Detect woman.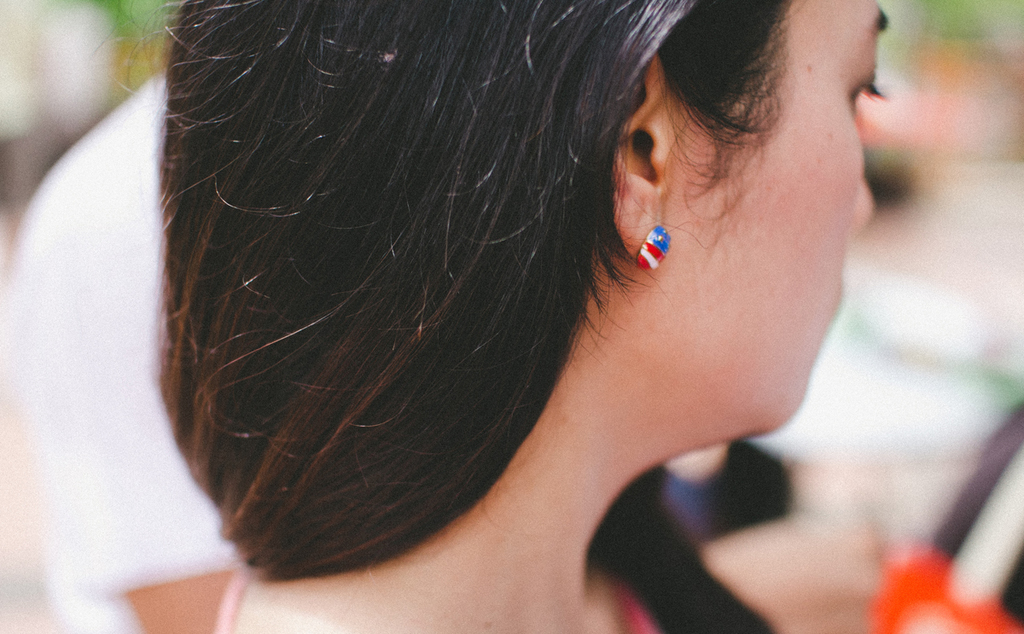
Detected at (left=85, top=0, right=899, bottom=633).
